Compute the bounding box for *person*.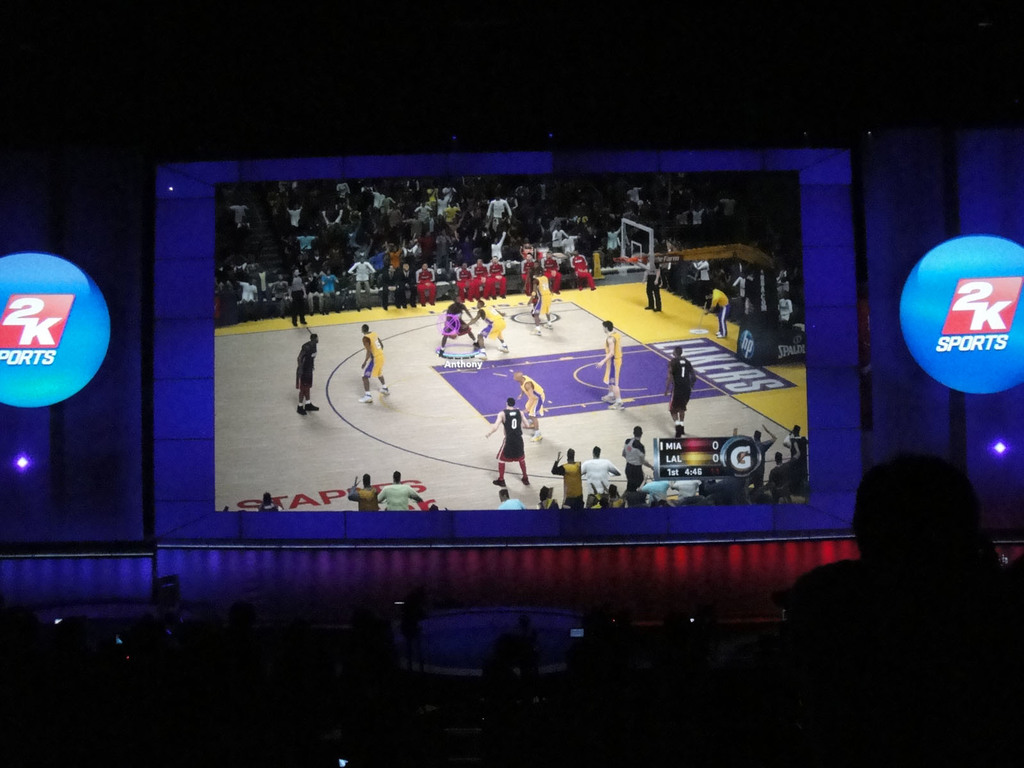
498,487,526,509.
